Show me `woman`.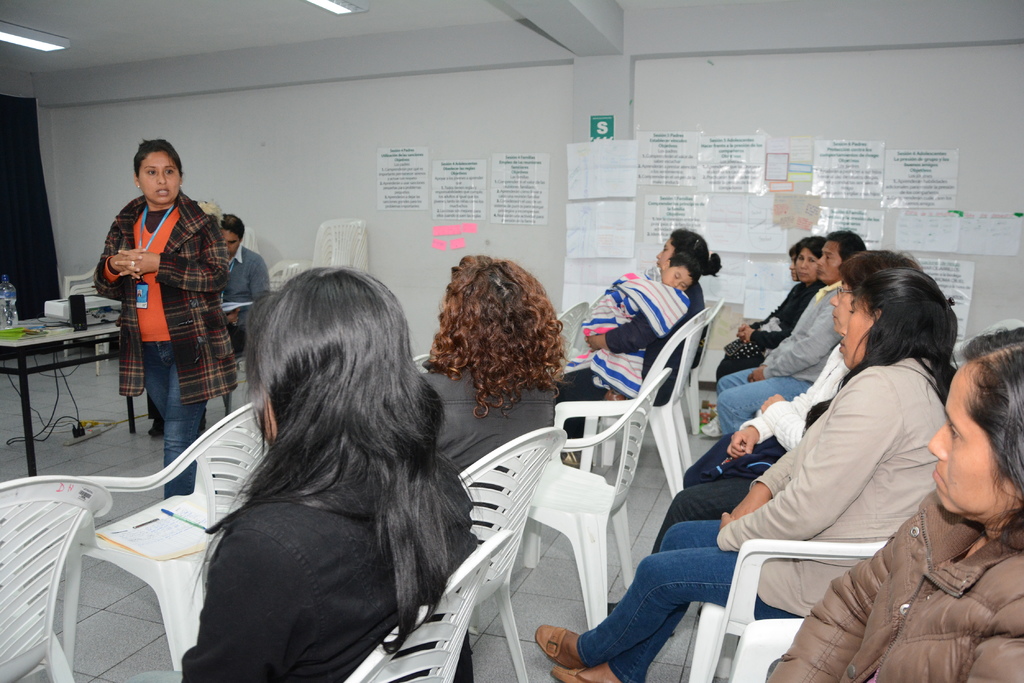
`woman` is here: x1=532, y1=269, x2=971, y2=682.
